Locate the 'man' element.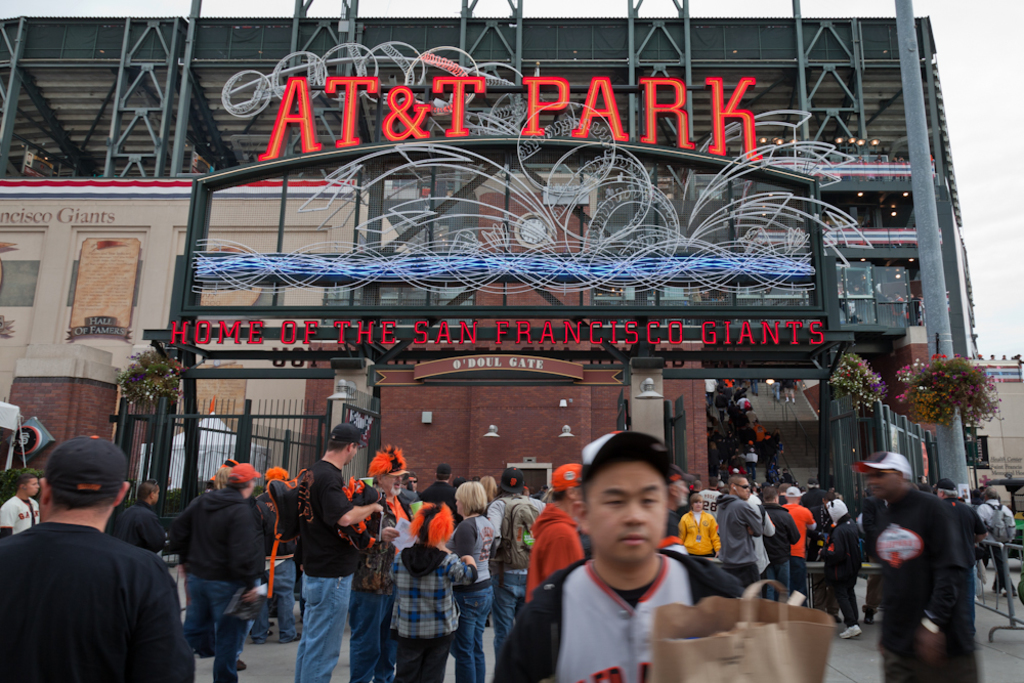
Element bbox: <region>760, 486, 800, 601</region>.
